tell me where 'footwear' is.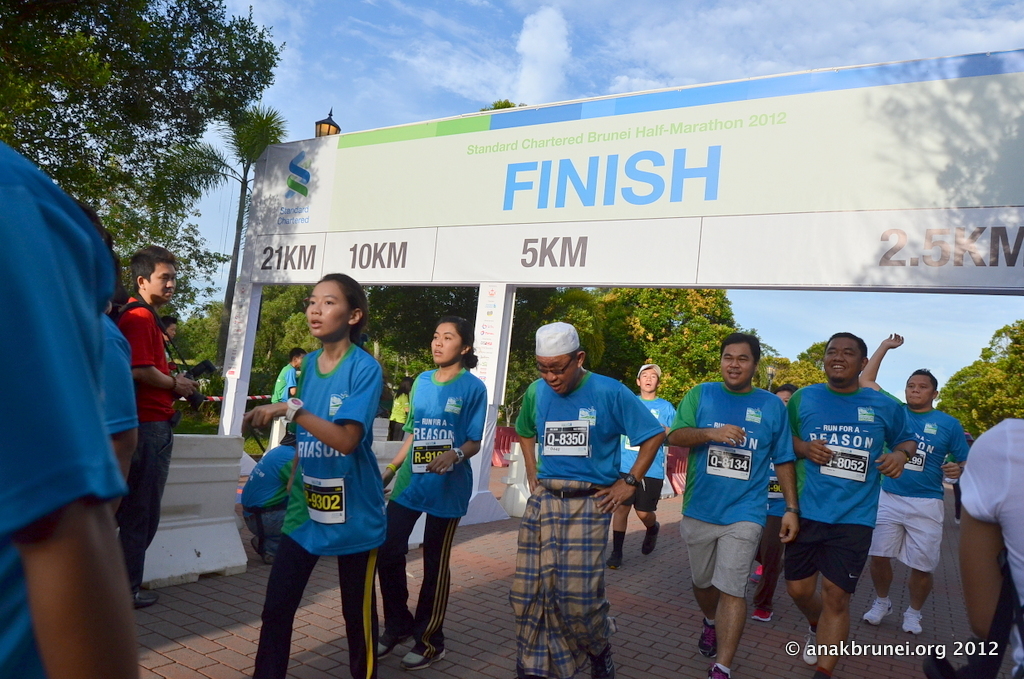
'footwear' is at [698,627,721,656].
